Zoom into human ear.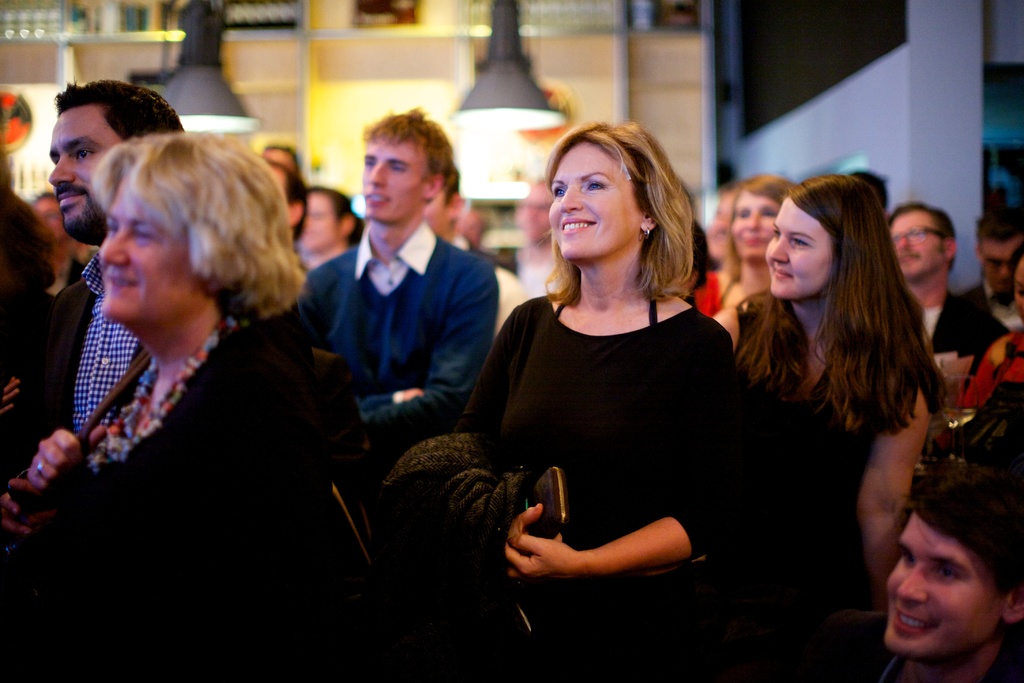
Zoom target: crop(425, 165, 444, 202).
